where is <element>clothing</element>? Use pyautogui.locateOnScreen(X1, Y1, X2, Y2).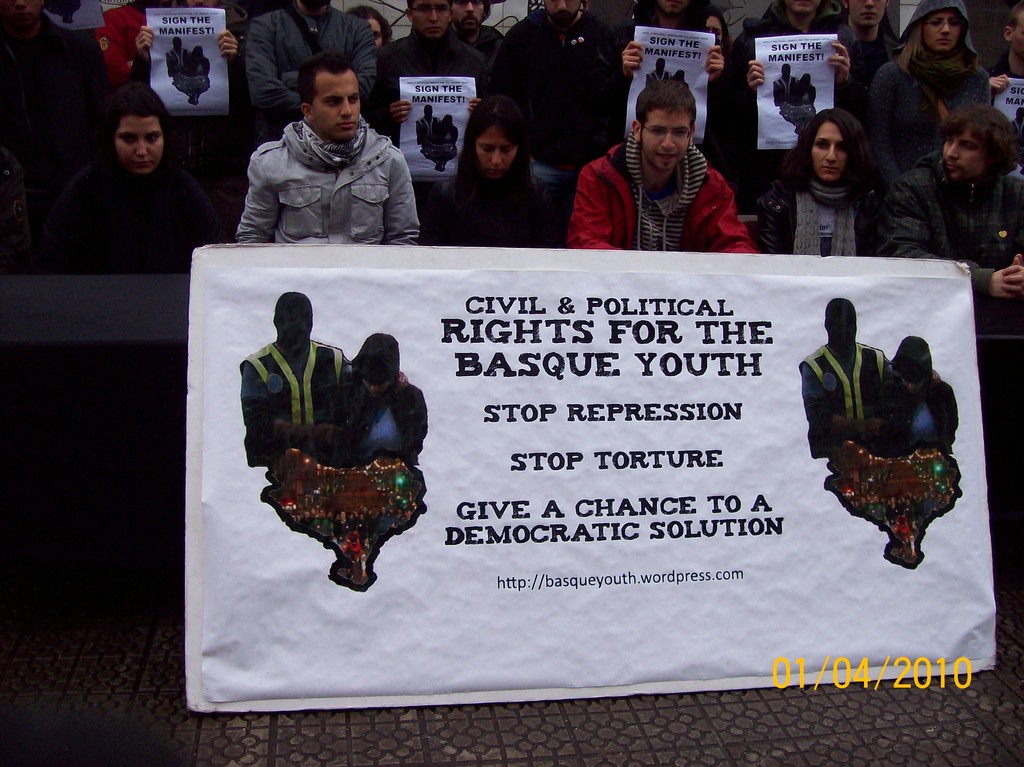
pyautogui.locateOnScreen(869, 31, 900, 60).
